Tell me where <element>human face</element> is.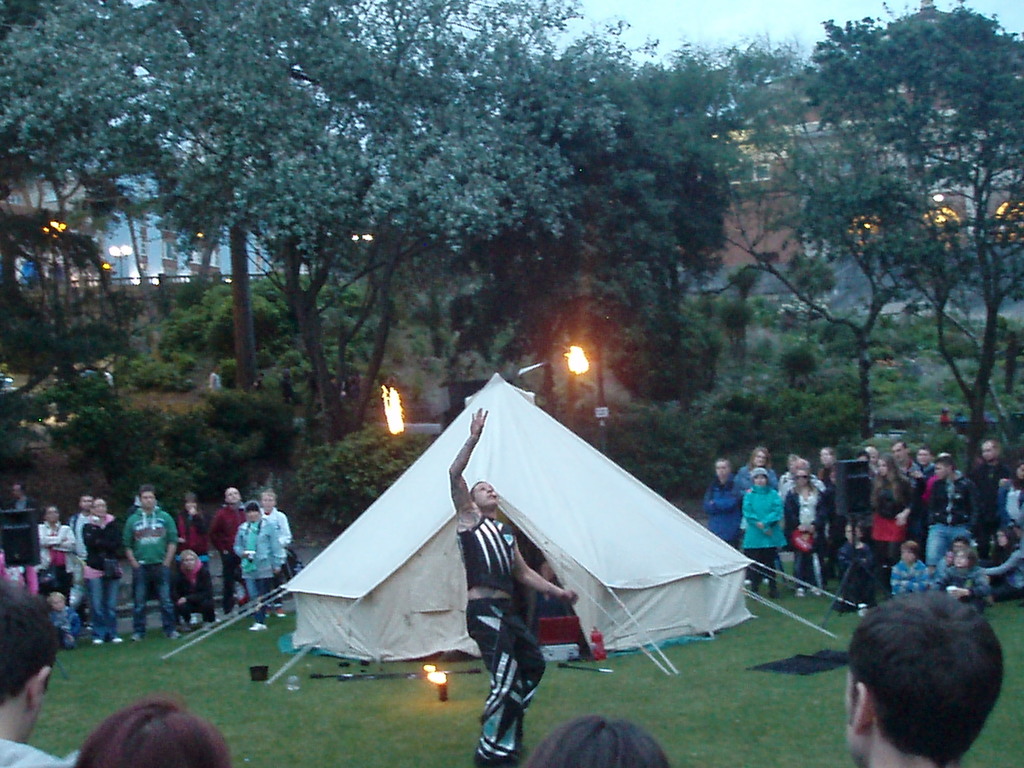
<element>human face</element> is at crop(474, 482, 500, 508).
